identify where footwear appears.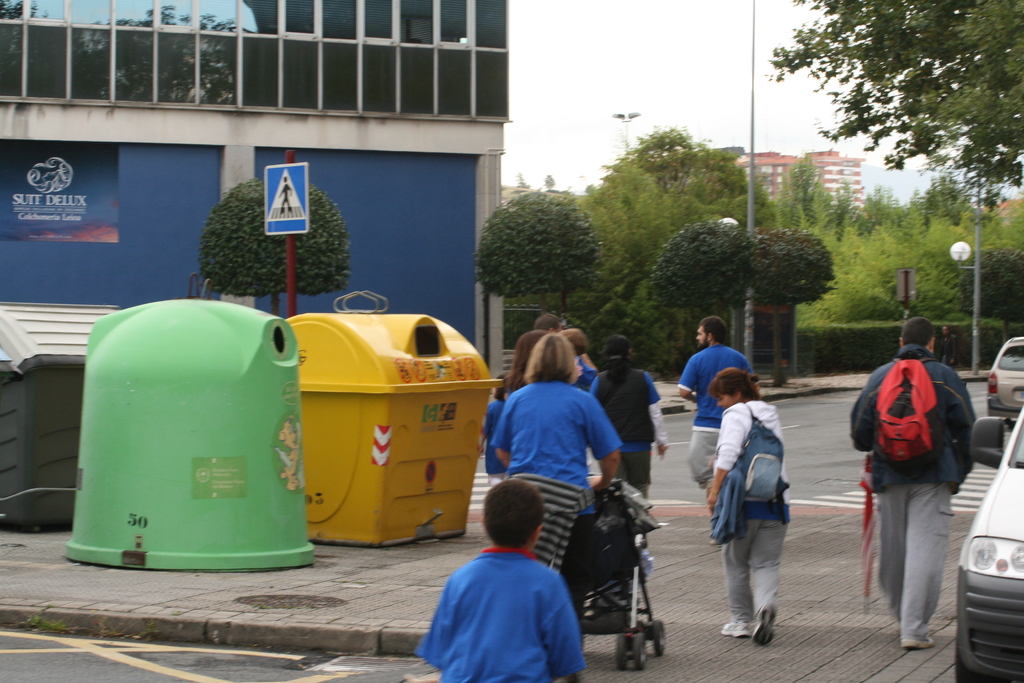
Appears at bbox(904, 635, 941, 656).
